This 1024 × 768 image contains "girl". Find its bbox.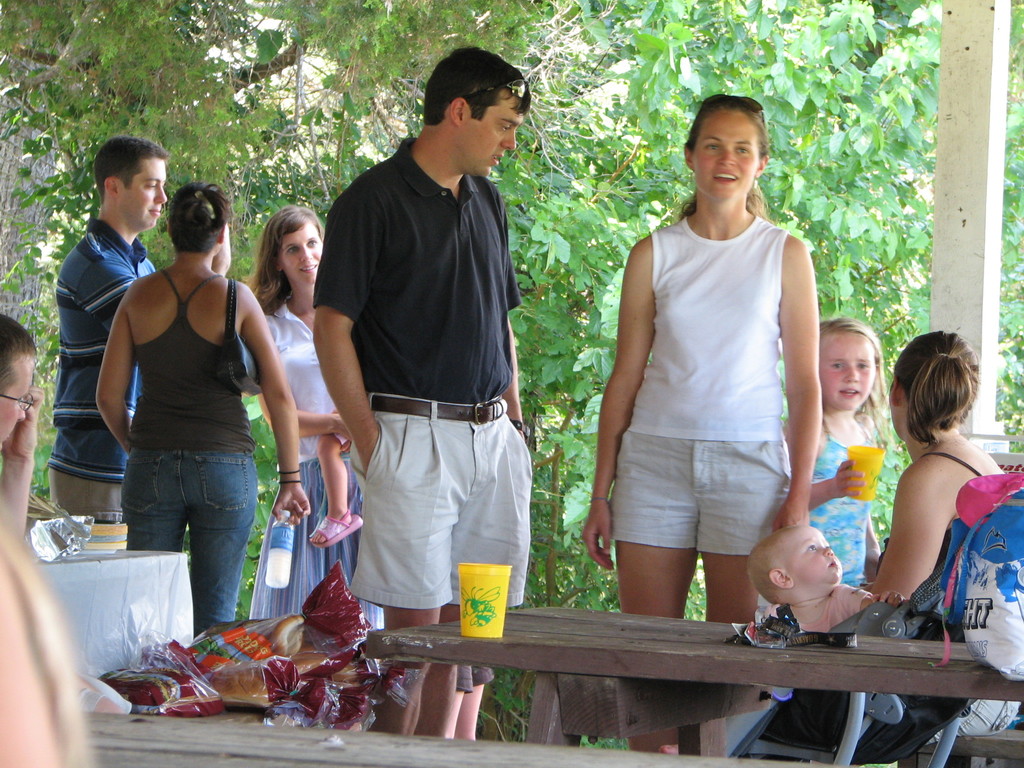
box=[848, 323, 1012, 603].
